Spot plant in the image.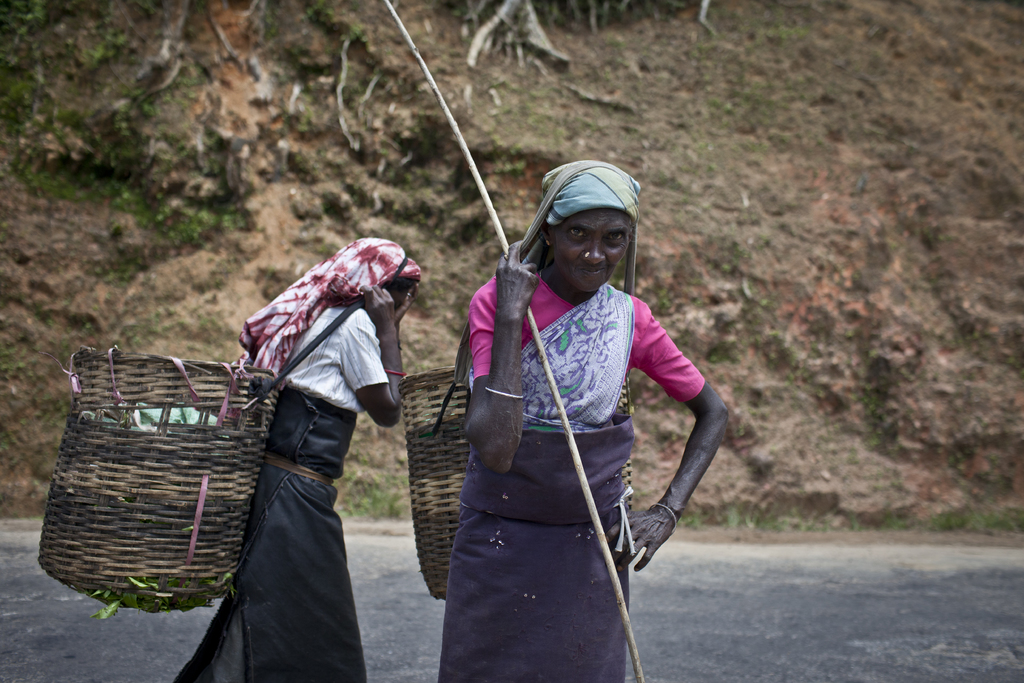
plant found at pyautogui.locateOnScreen(0, 0, 135, 148).
